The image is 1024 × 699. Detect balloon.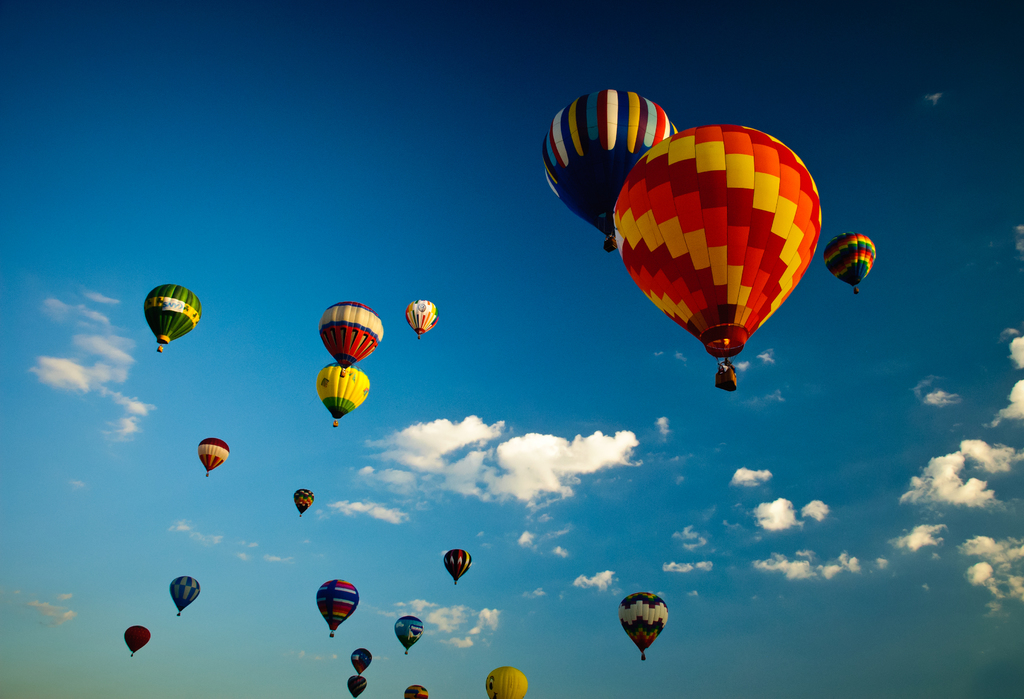
Detection: x1=444 y1=548 x2=470 y2=580.
